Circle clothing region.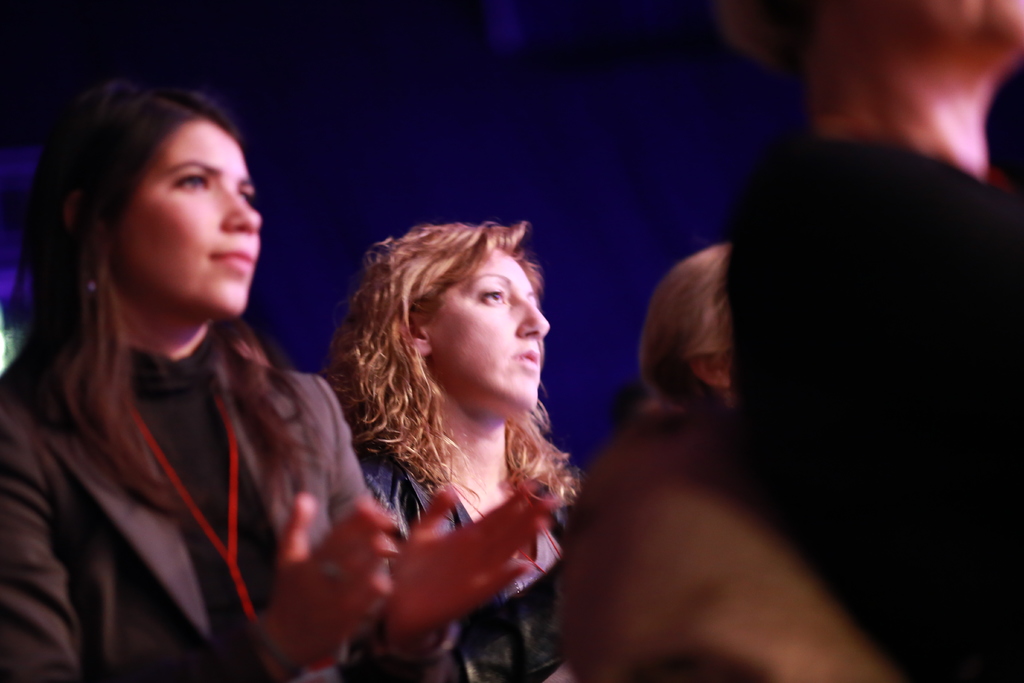
Region: (351, 436, 584, 682).
